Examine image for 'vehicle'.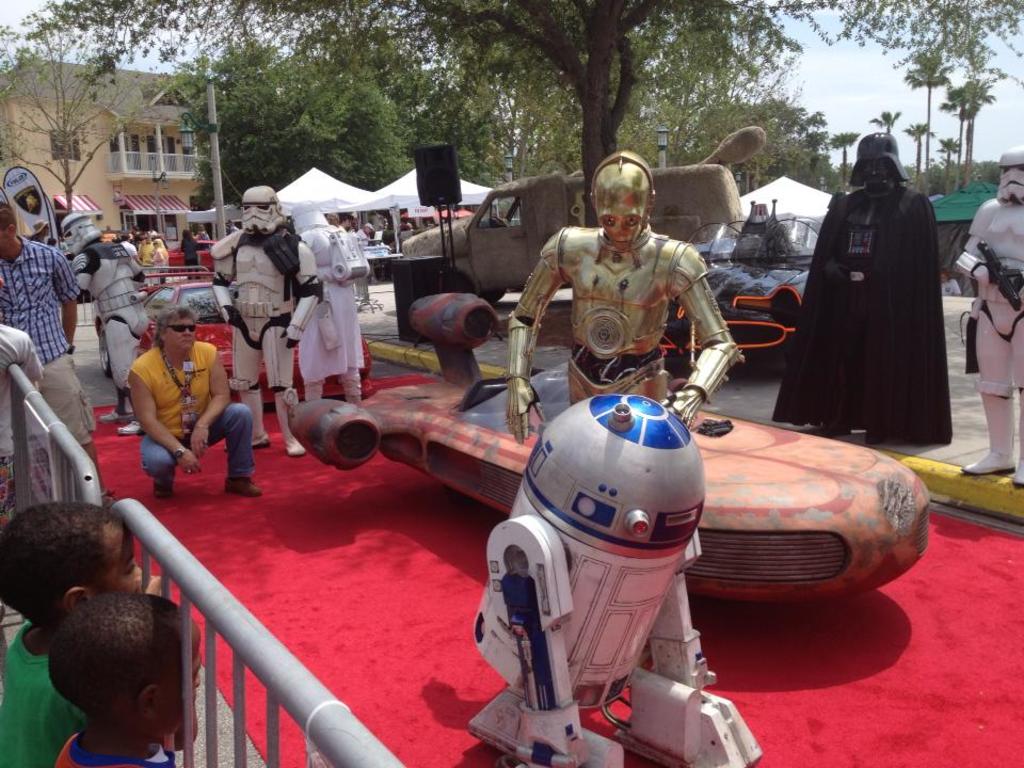
Examination result: bbox(287, 292, 933, 599).
